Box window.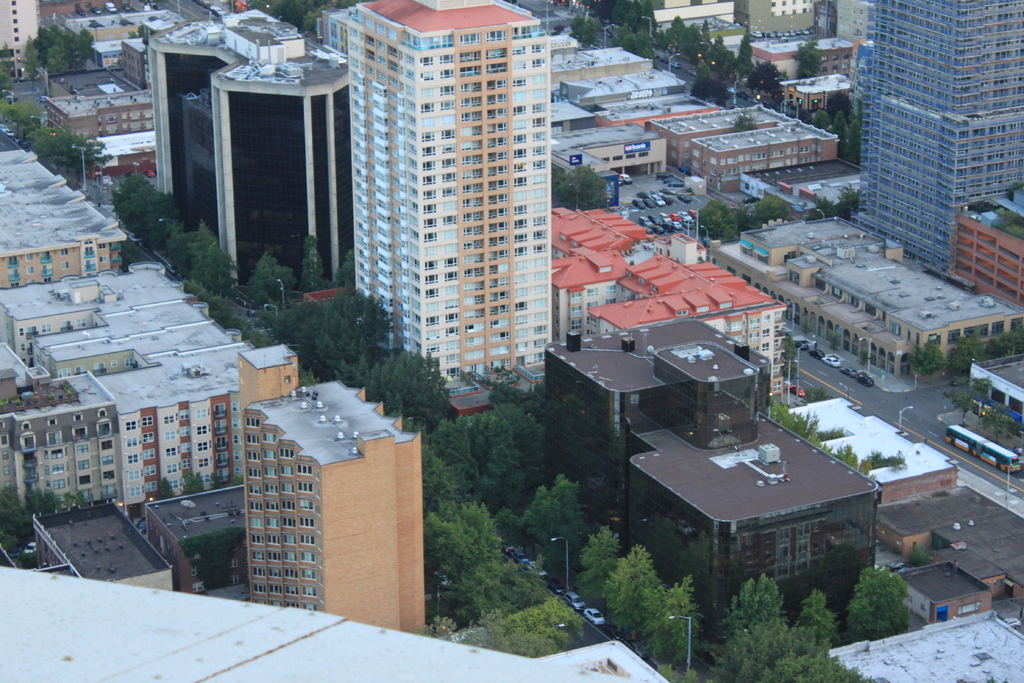
region(79, 458, 87, 470).
